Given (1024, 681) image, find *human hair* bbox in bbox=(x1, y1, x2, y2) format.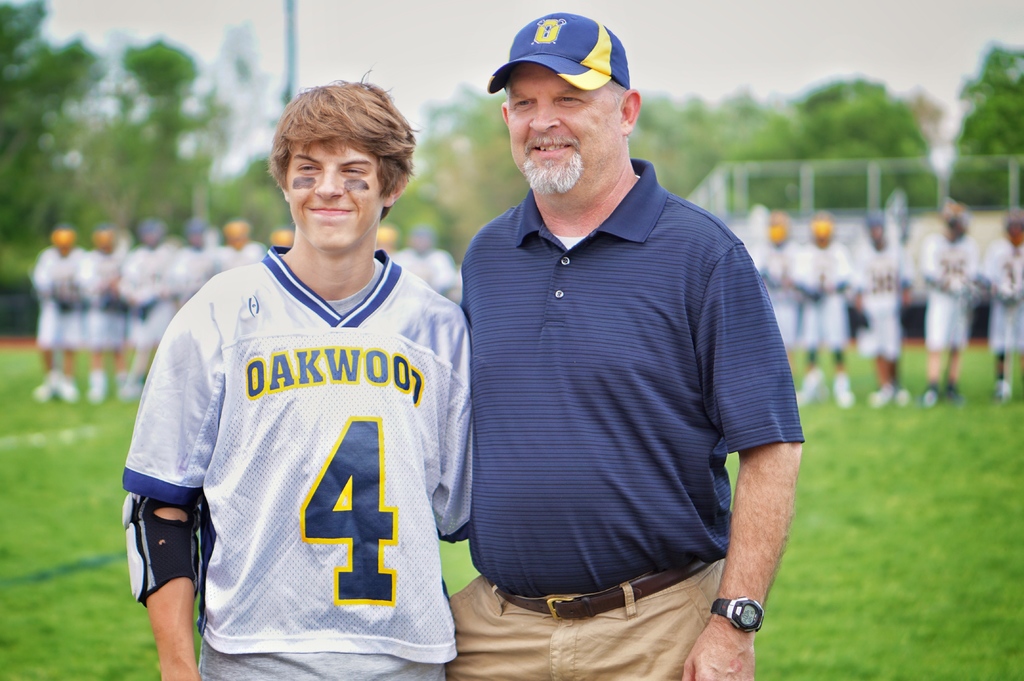
bbox=(268, 74, 413, 229).
